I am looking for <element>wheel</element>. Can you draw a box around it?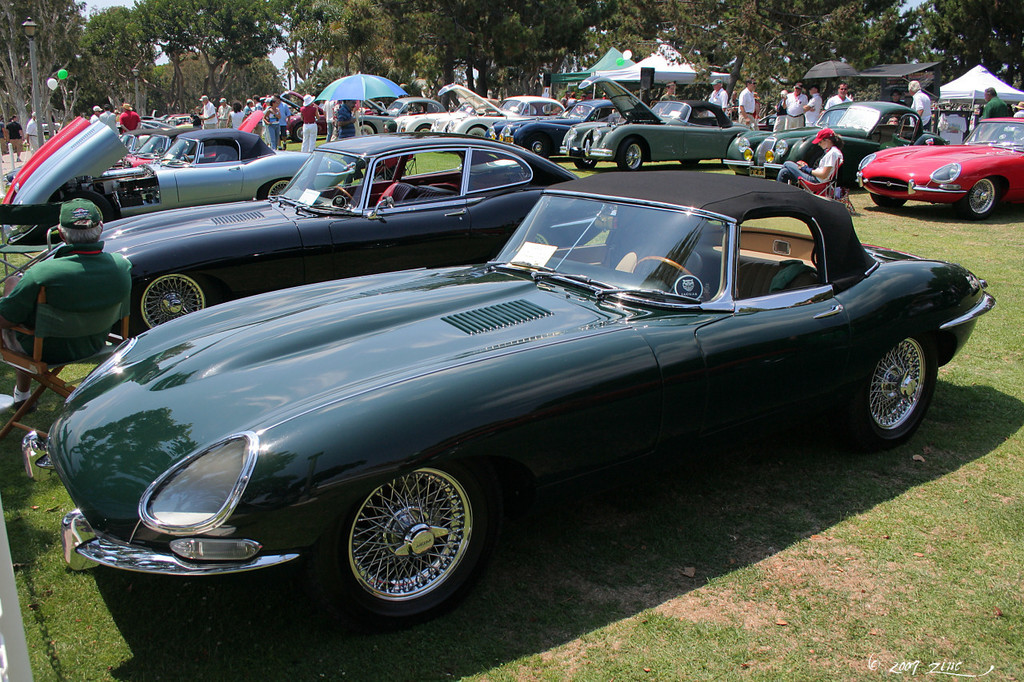
Sure, the bounding box is (183, 153, 191, 163).
